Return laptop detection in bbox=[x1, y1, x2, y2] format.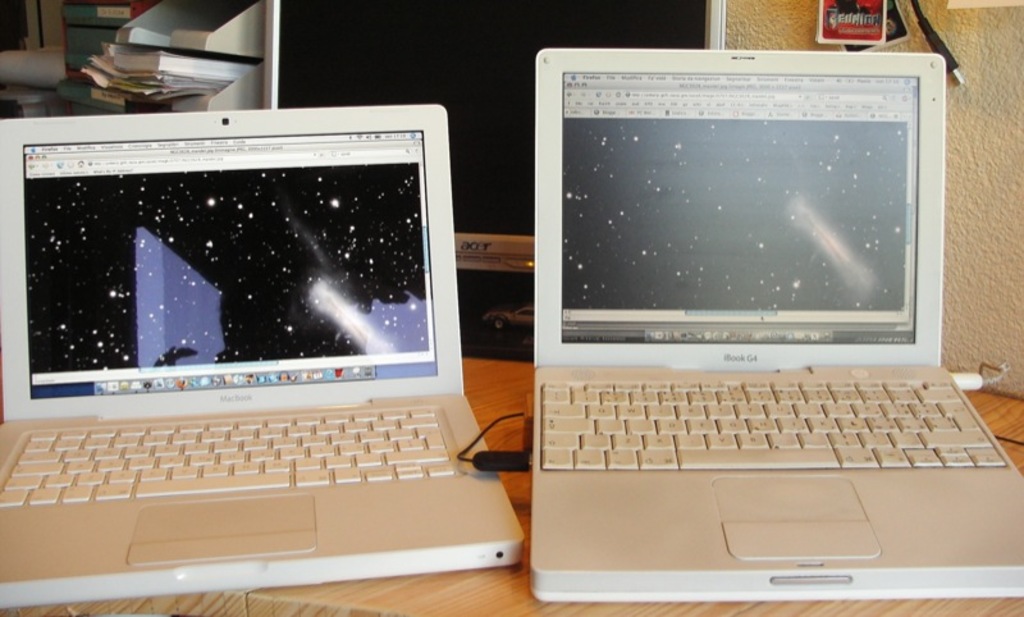
bbox=[527, 42, 1020, 598].
